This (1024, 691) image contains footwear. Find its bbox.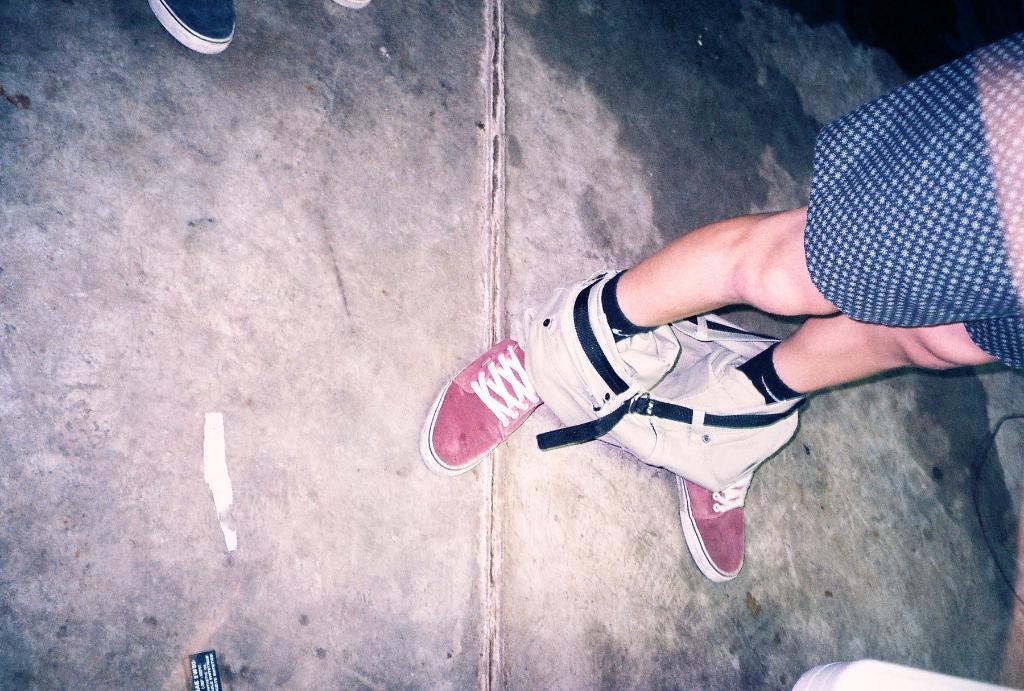
rect(148, 0, 256, 61).
